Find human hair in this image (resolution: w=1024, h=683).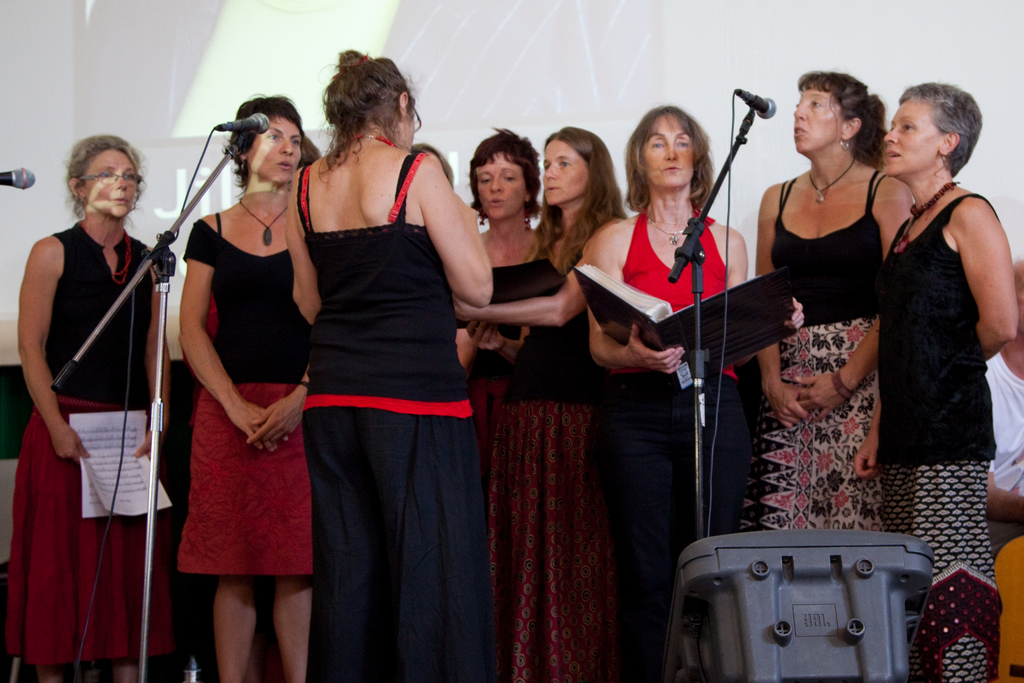
(left=532, top=126, right=627, bottom=274).
